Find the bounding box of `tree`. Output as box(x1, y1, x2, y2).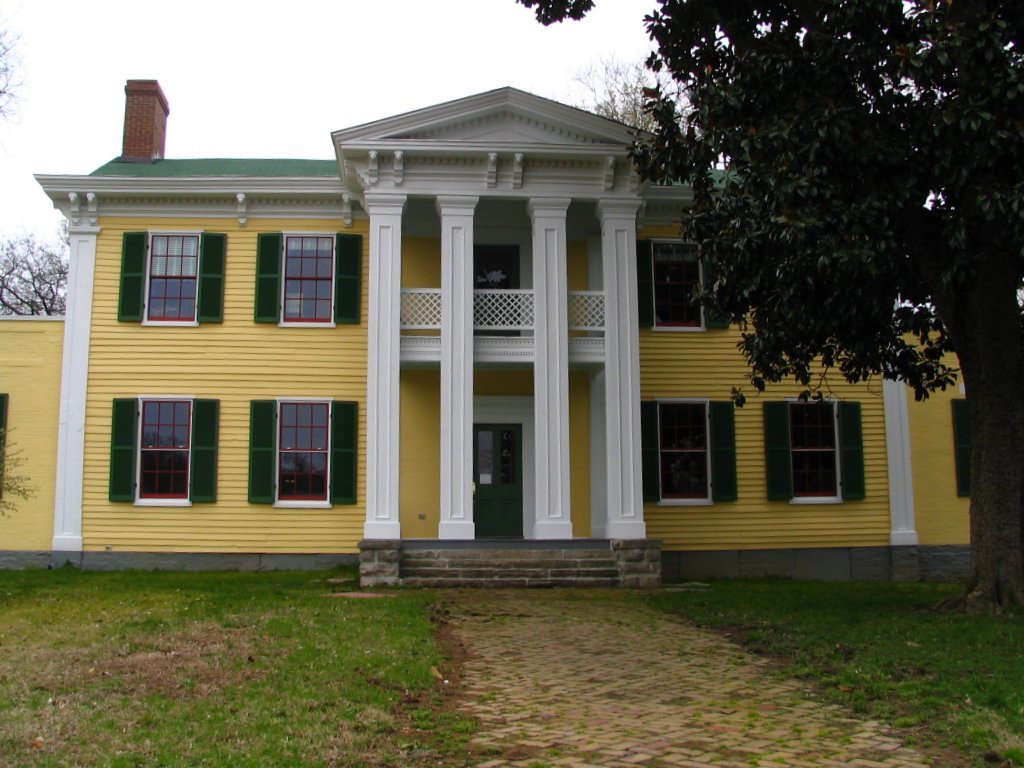
box(0, 423, 39, 525).
